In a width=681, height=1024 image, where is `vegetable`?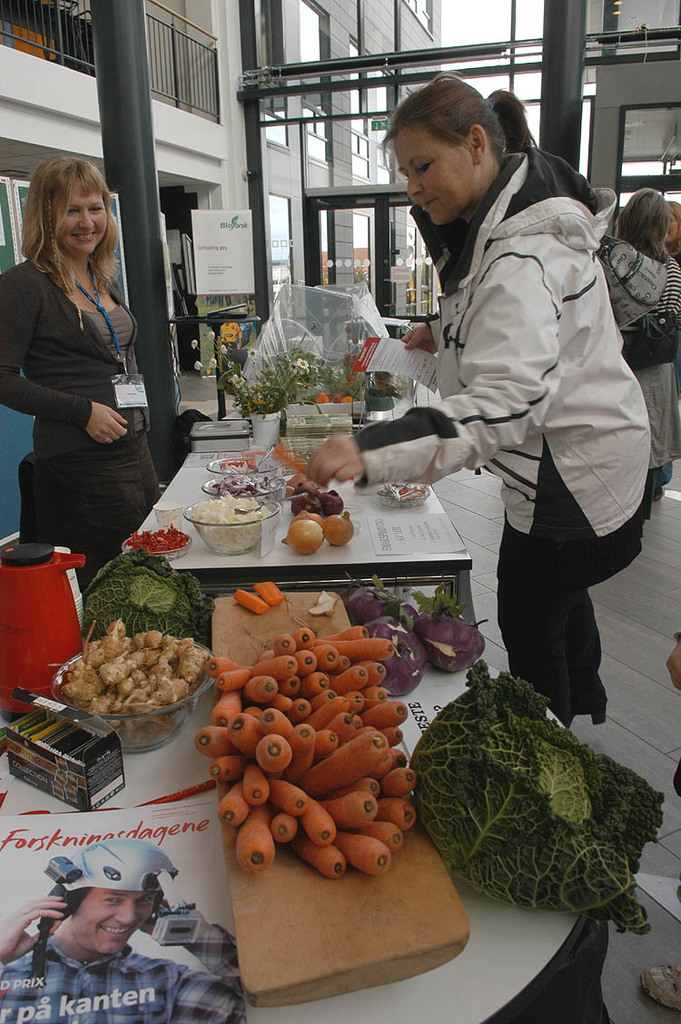
box=[279, 523, 324, 556].
